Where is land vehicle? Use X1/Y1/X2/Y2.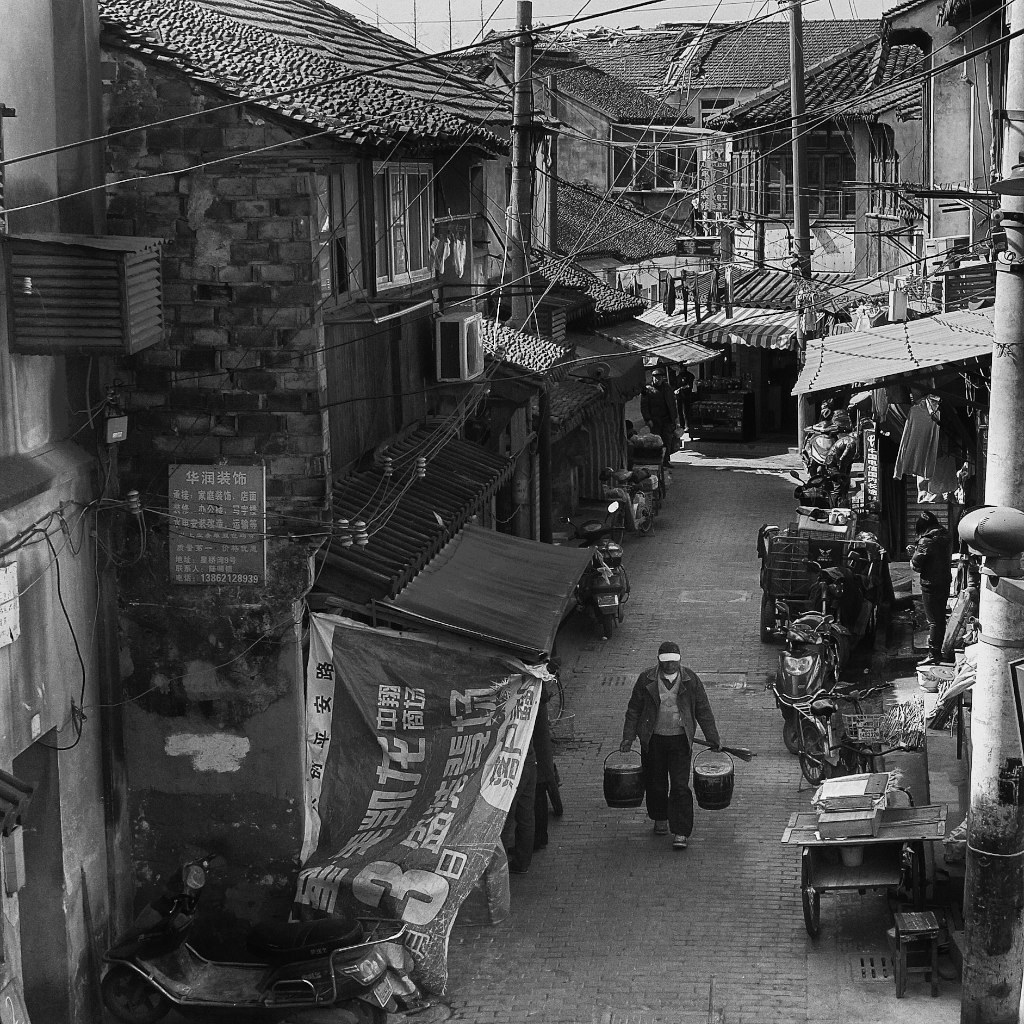
767/611/842/753.
